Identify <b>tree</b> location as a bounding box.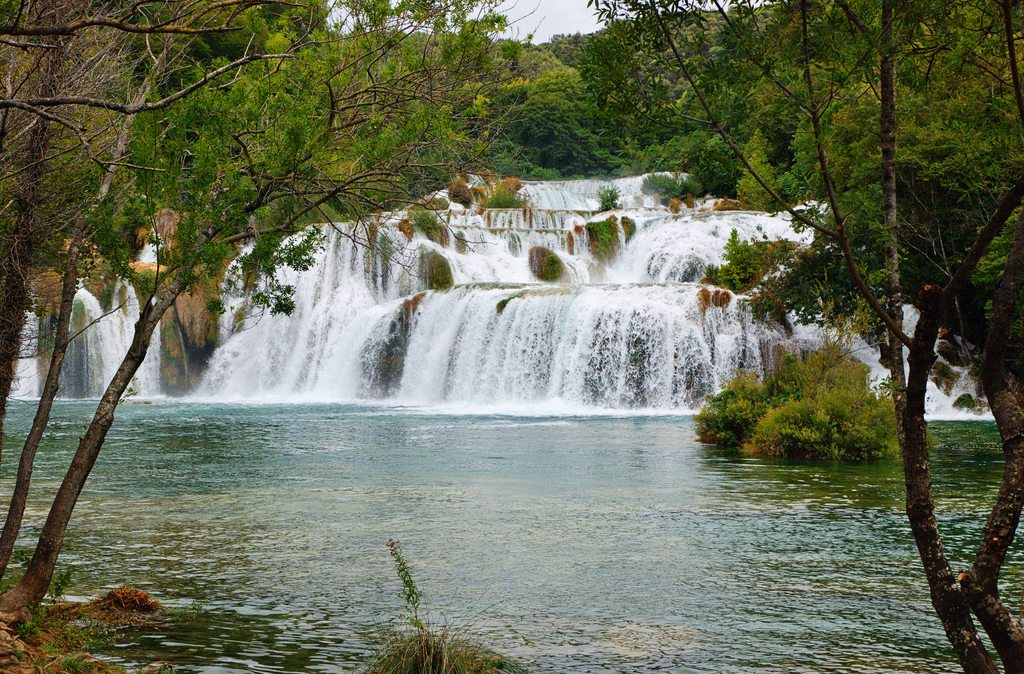
<region>0, 0, 540, 632</region>.
